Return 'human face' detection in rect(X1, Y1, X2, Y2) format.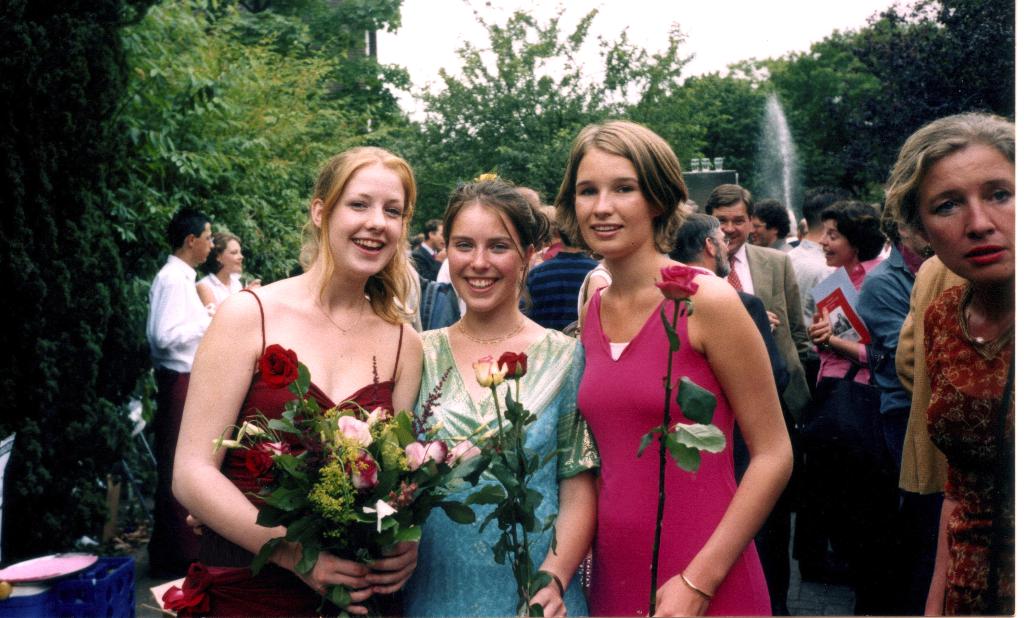
rect(820, 224, 852, 264).
